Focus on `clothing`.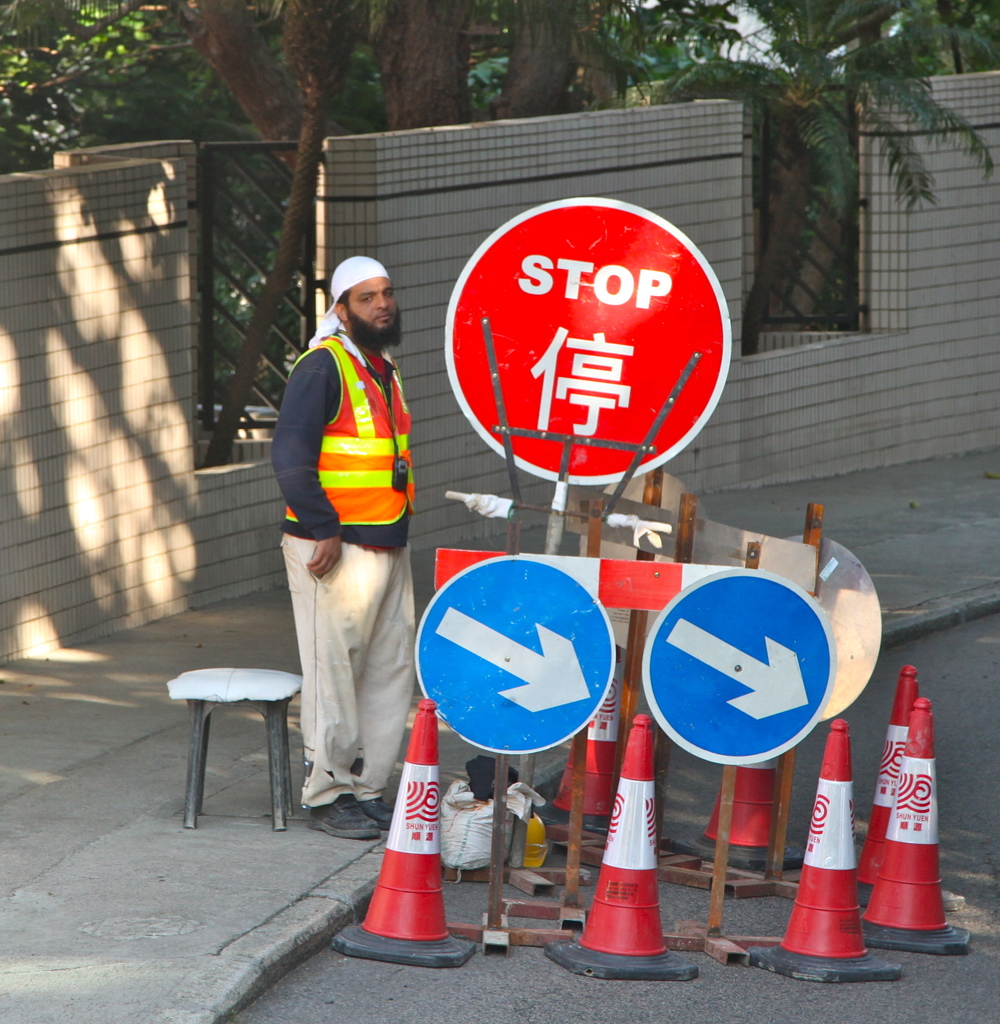
Focused at box=[272, 336, 422, 816].
